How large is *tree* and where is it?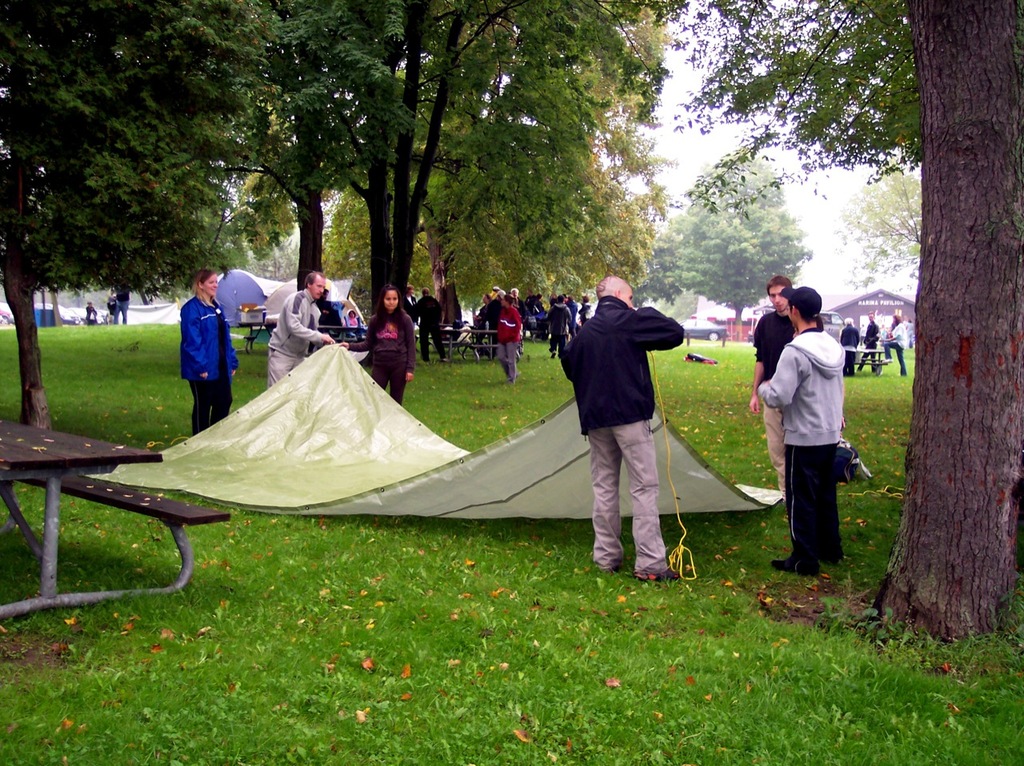
Bounding box: box(667, 149, 811, 328).
